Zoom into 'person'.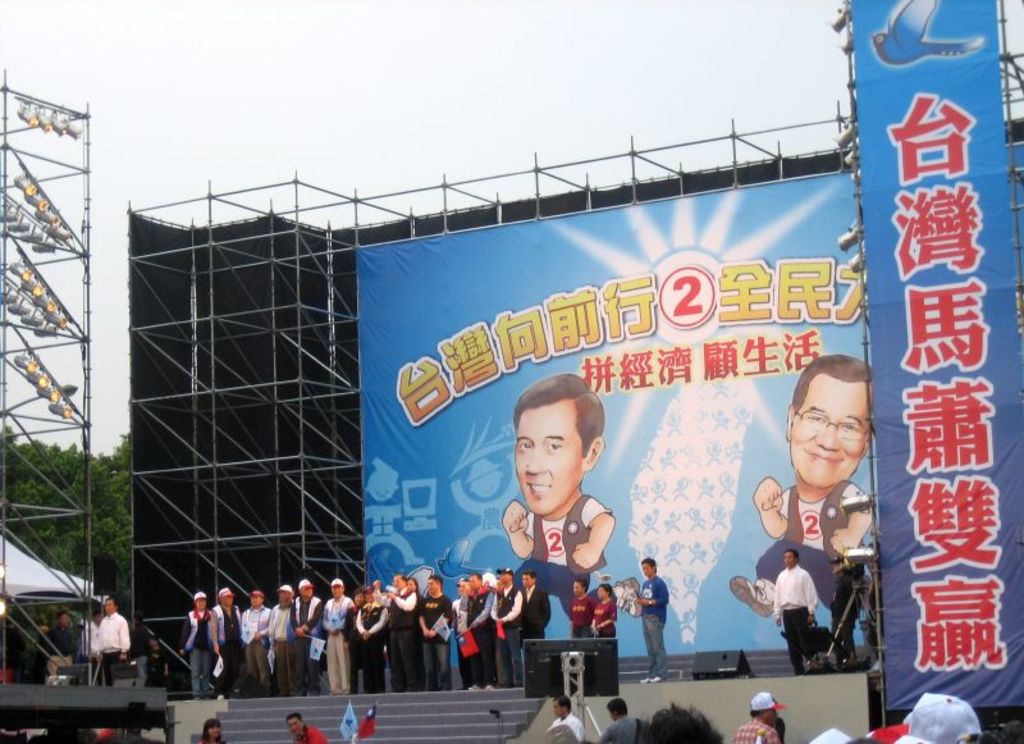
Zoom target: (left=732, top=693, right=787, bottom=743).
